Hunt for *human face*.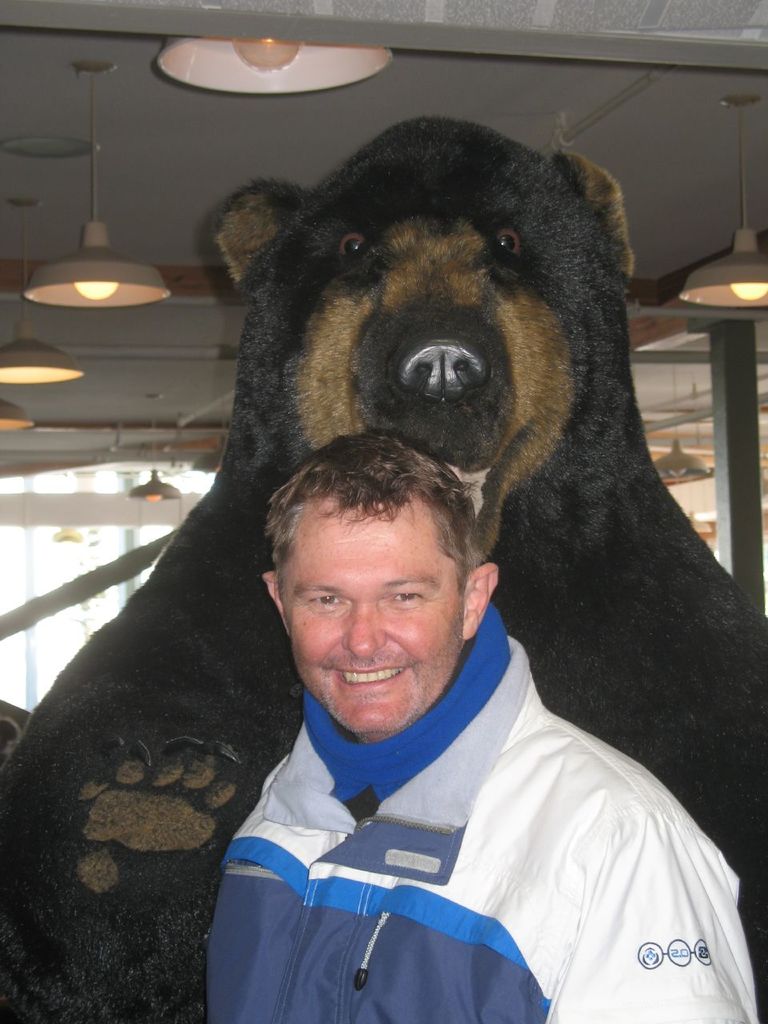
Hunted down at bbox=[283, 498, 461, 738].
